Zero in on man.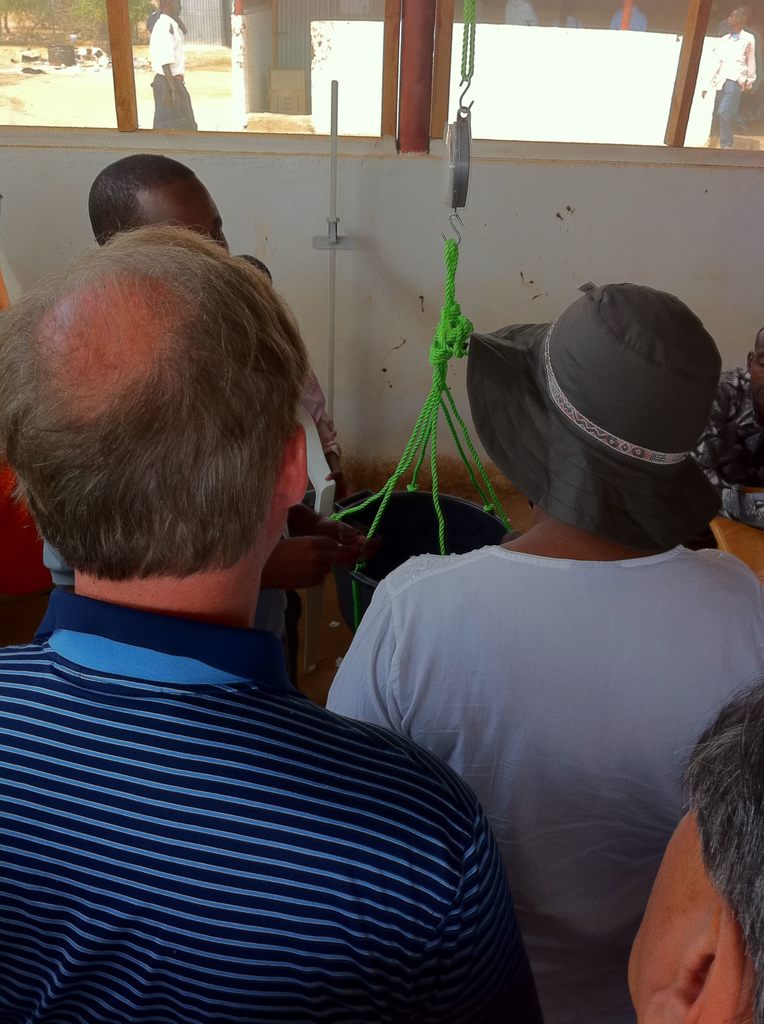
Zeroed in: <box>0,203,521,1012</box>.
